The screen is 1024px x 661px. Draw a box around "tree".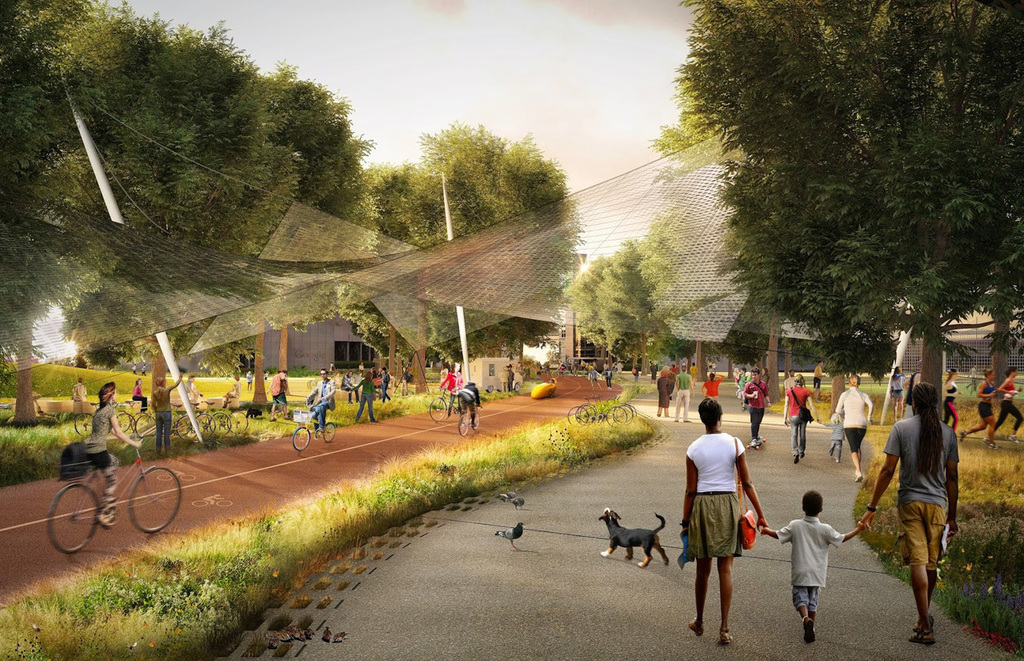
crop(220, 61, 370, 407).
